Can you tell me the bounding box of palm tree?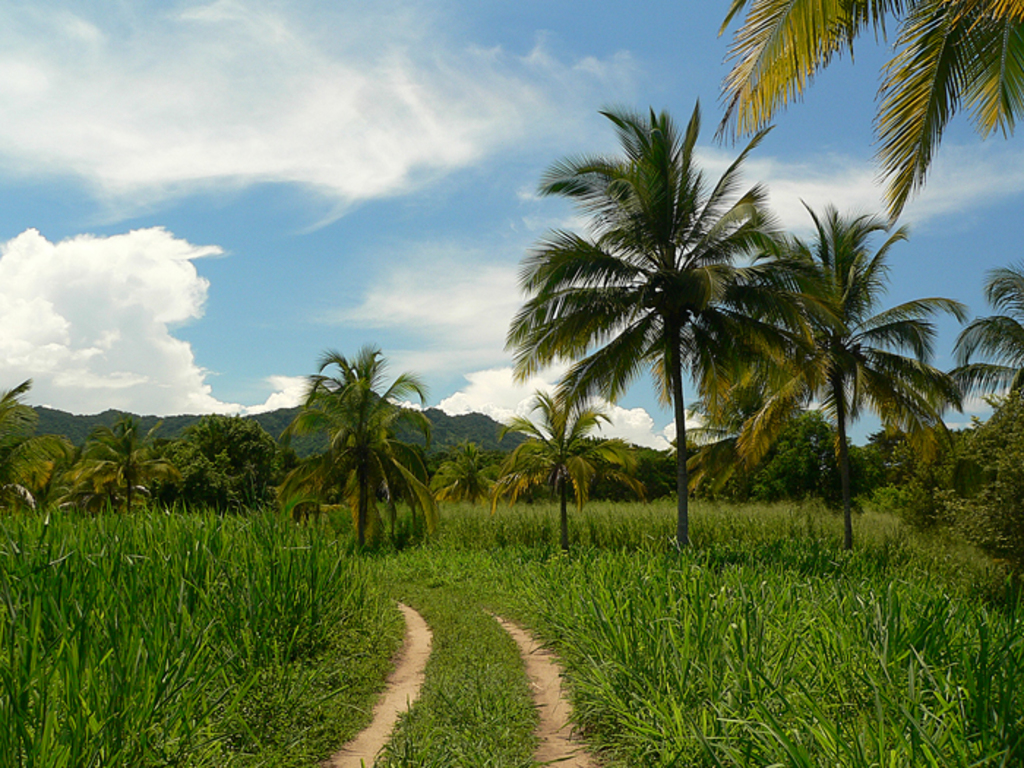
{"left": 941, "top": 275, "right": 999, "bottom": 402}.
